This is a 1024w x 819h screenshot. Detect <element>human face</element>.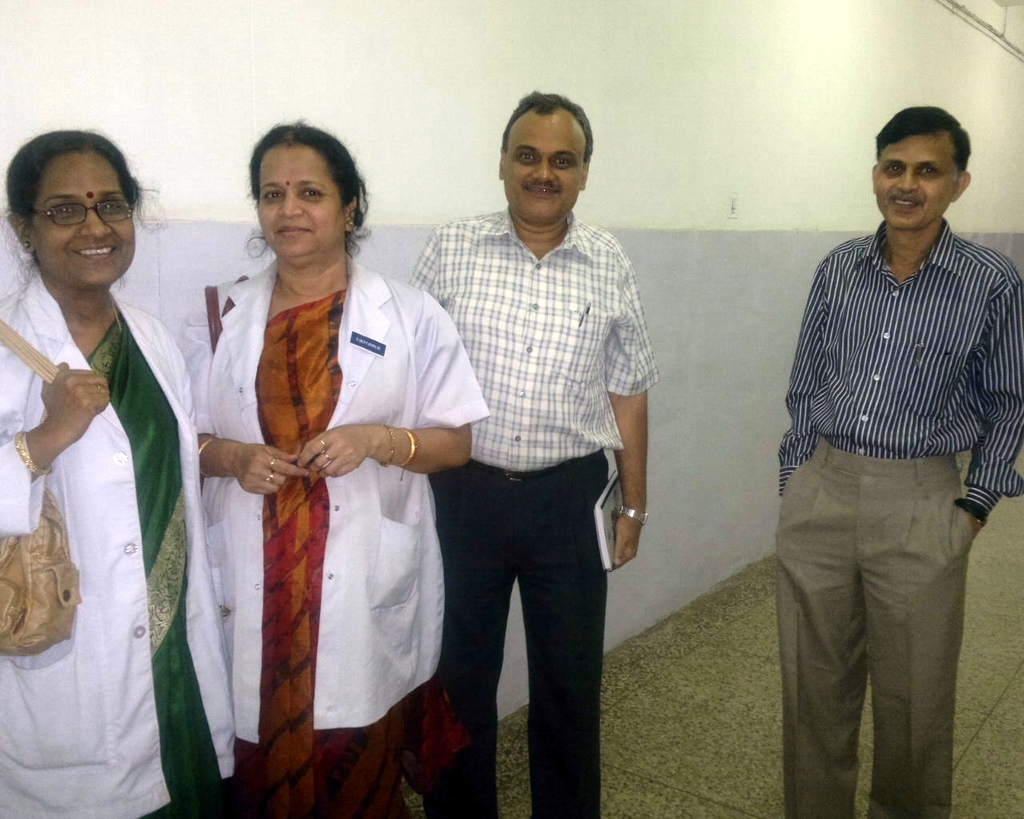
Rect(502, 118, 582, 230).
